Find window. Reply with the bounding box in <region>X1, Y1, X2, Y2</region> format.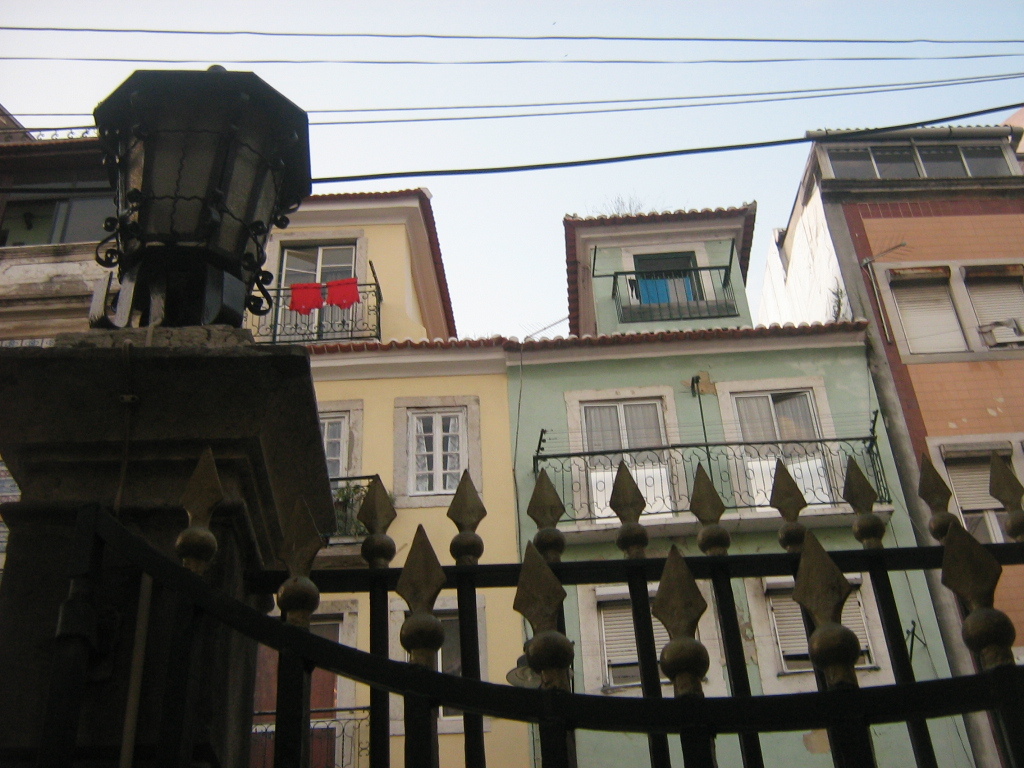
<region>764, 578, 882, 677</region>.
